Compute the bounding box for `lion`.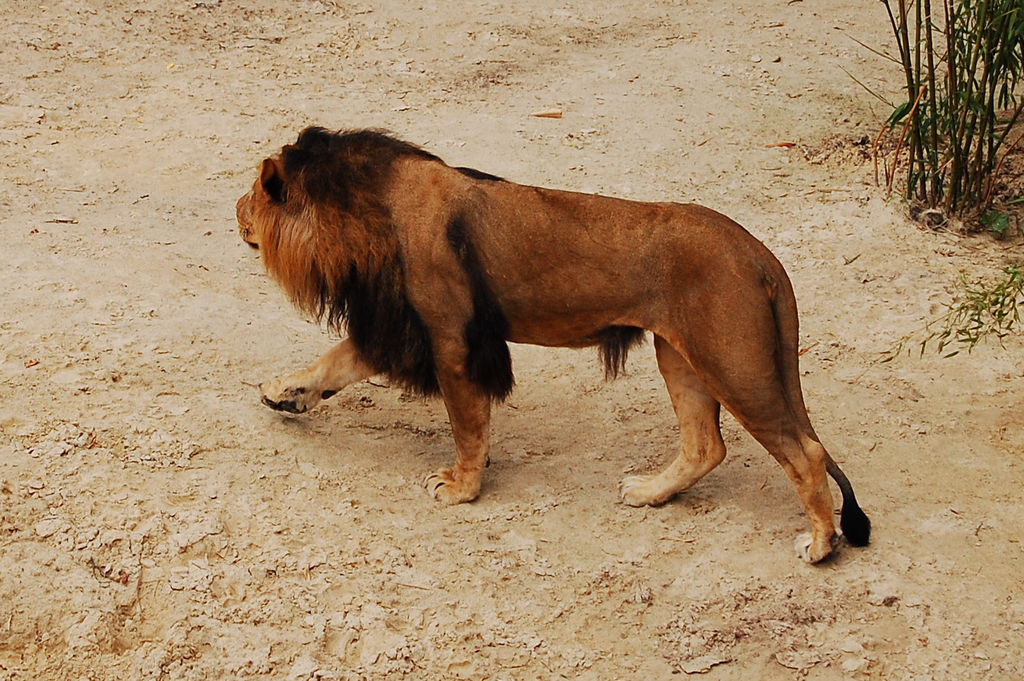
<region>231, 124, 868, 562</region>.
